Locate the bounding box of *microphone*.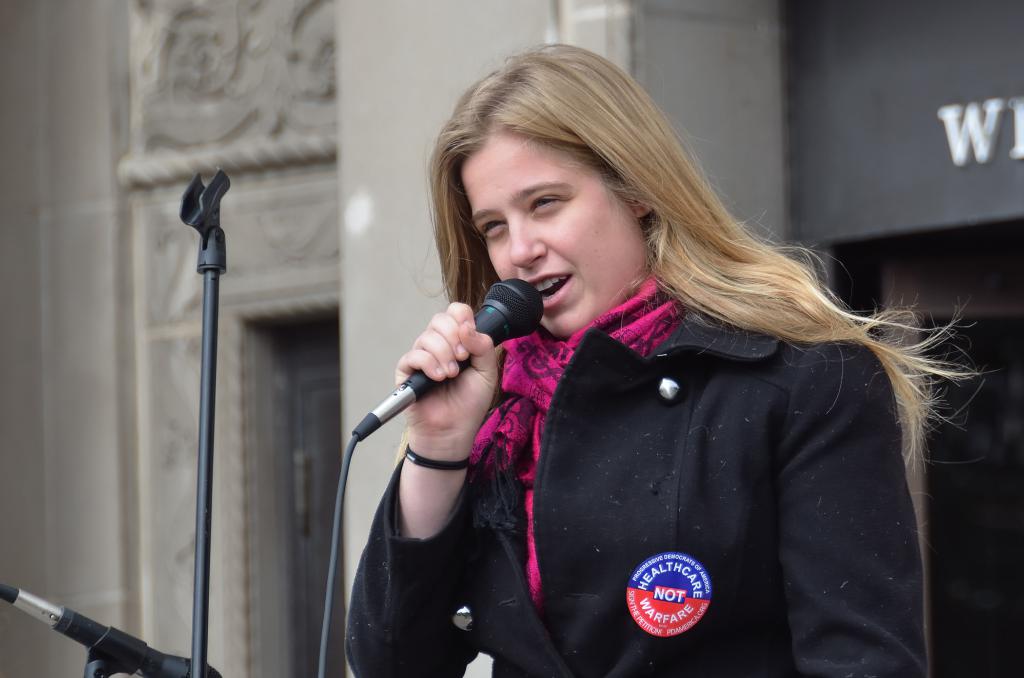
Bounding box: (x1=351, y1=272, x2=549, y2=442).
